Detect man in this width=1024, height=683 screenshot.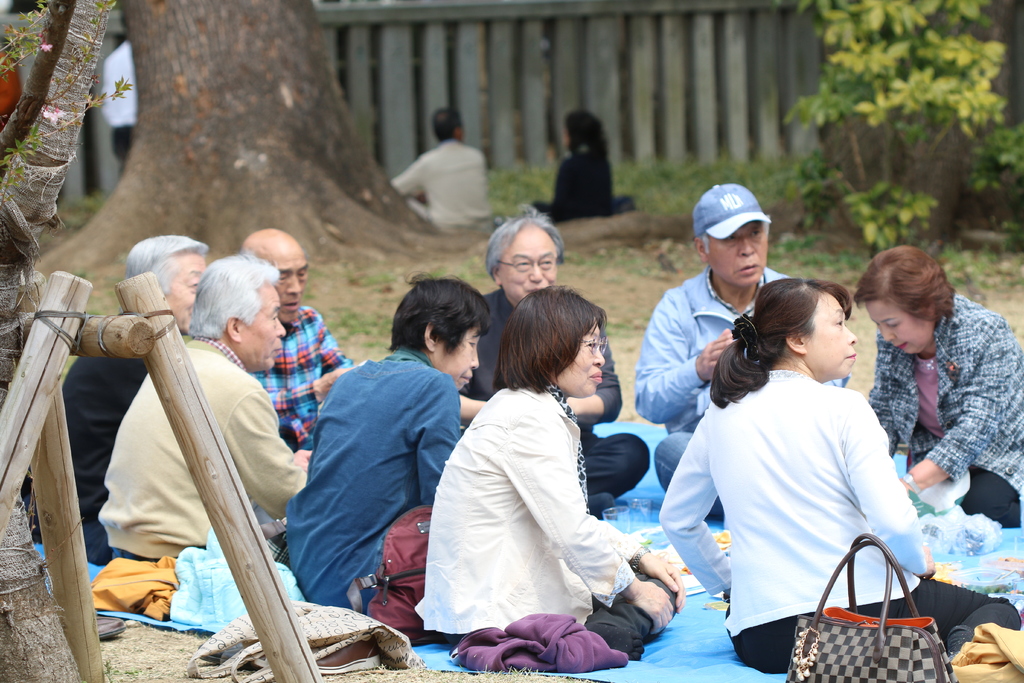
Detection: crop(460, 199, 650, 511).
